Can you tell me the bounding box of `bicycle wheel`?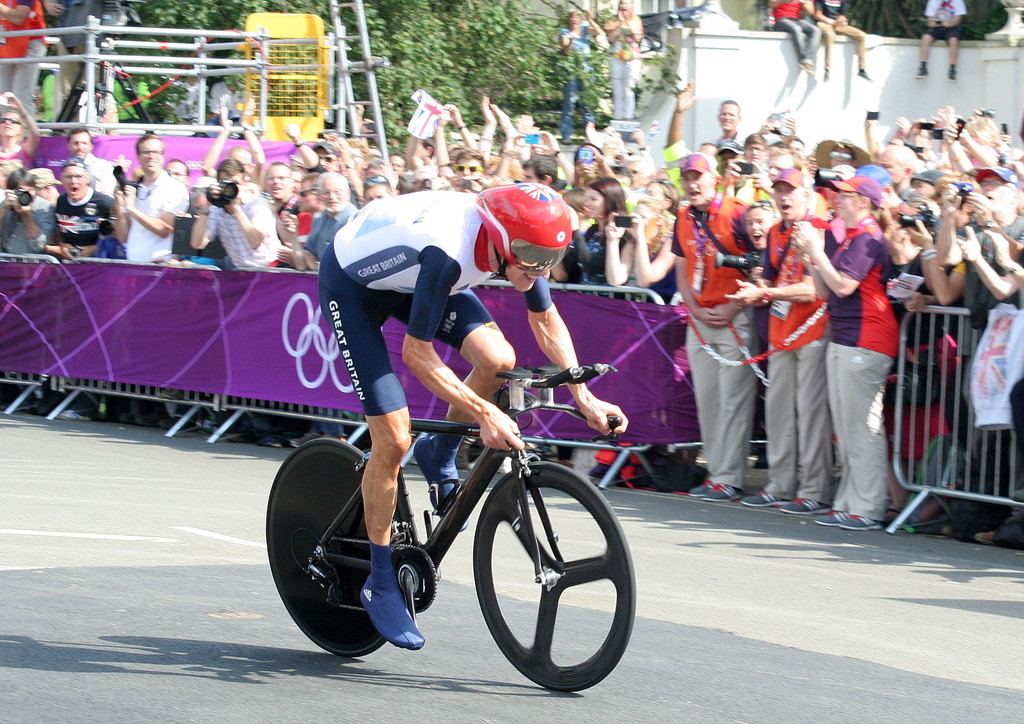
476/459/639/698.
